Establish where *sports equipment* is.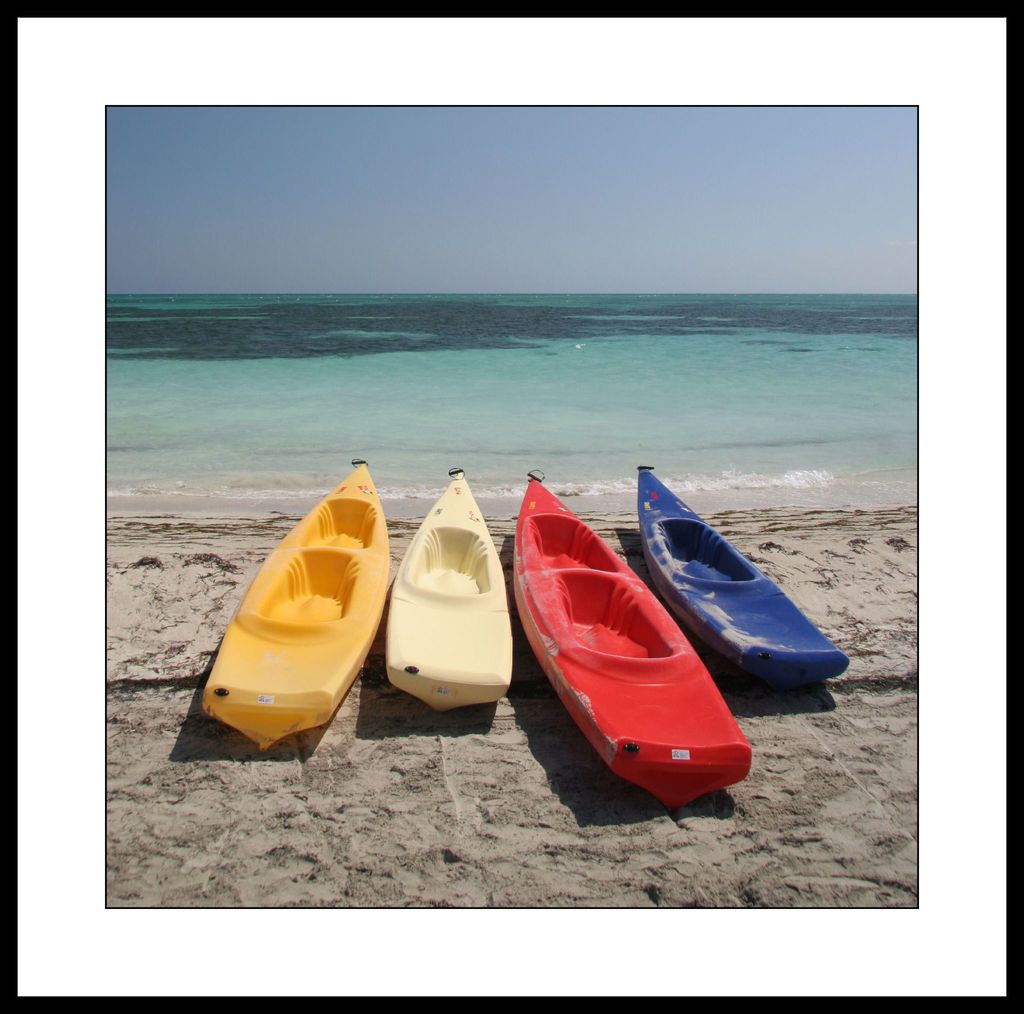
Established at (x1=386, y1=460, x2=520, y2=701).
